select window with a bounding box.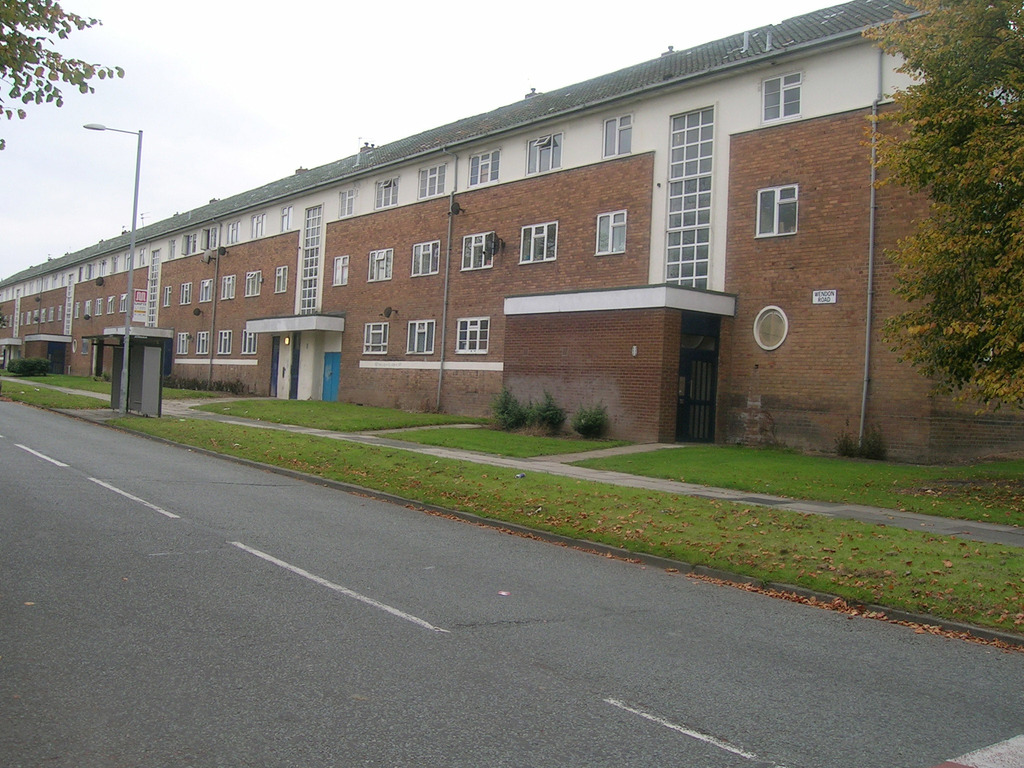
box(251, 214, 267, 238).
